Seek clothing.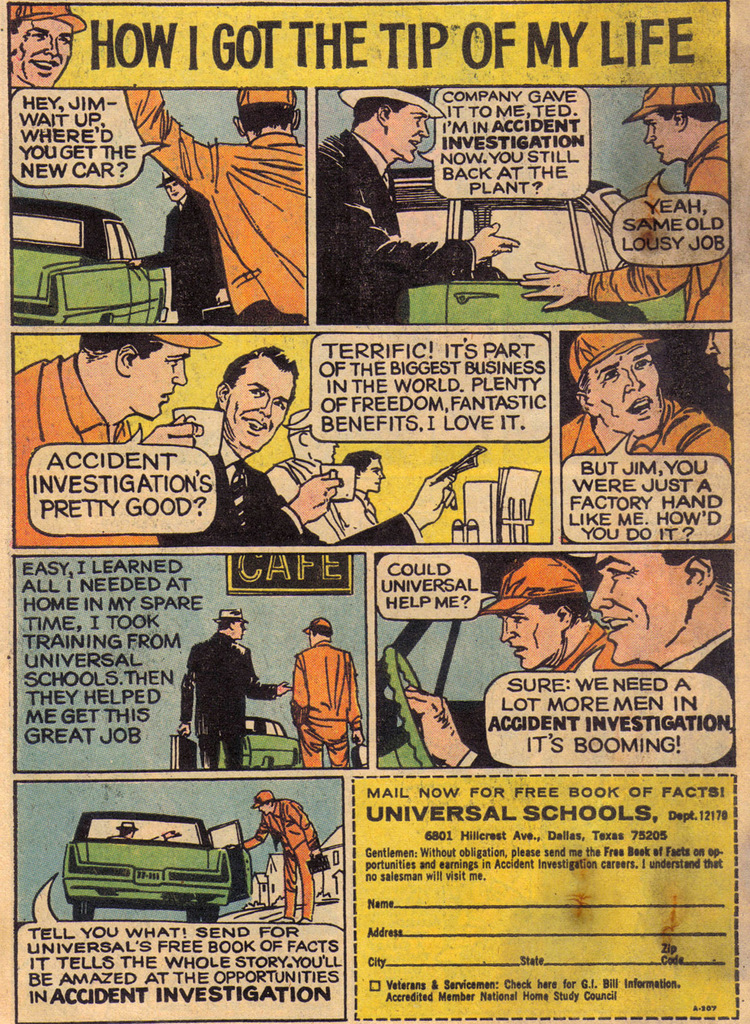
pyautogui.locateOnScreen(117, 81, 316, 326).
